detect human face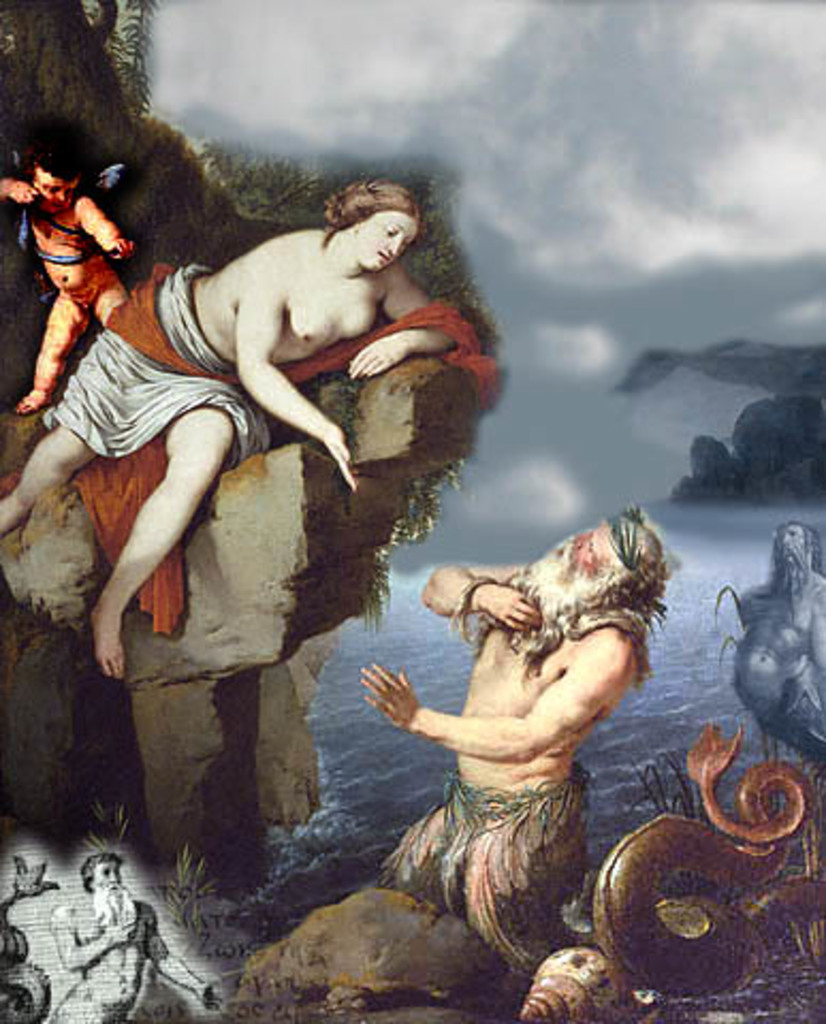
98/860/126/890
